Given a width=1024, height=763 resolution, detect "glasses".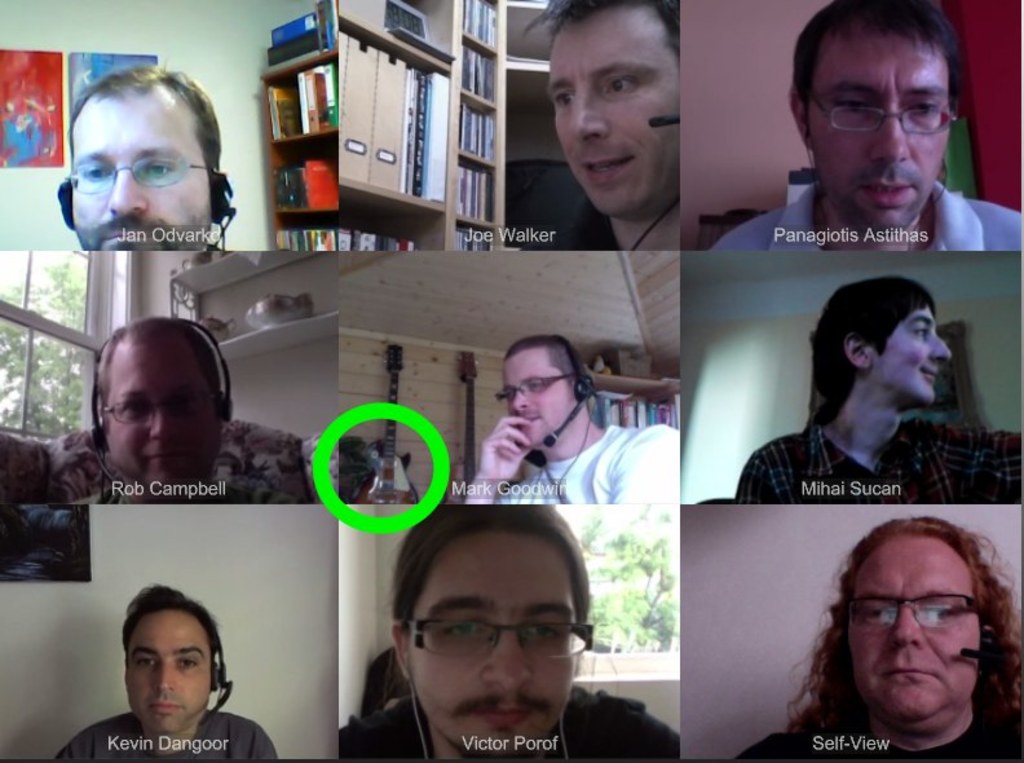
<bbox>69, 153, 215, 195</bbox>.
